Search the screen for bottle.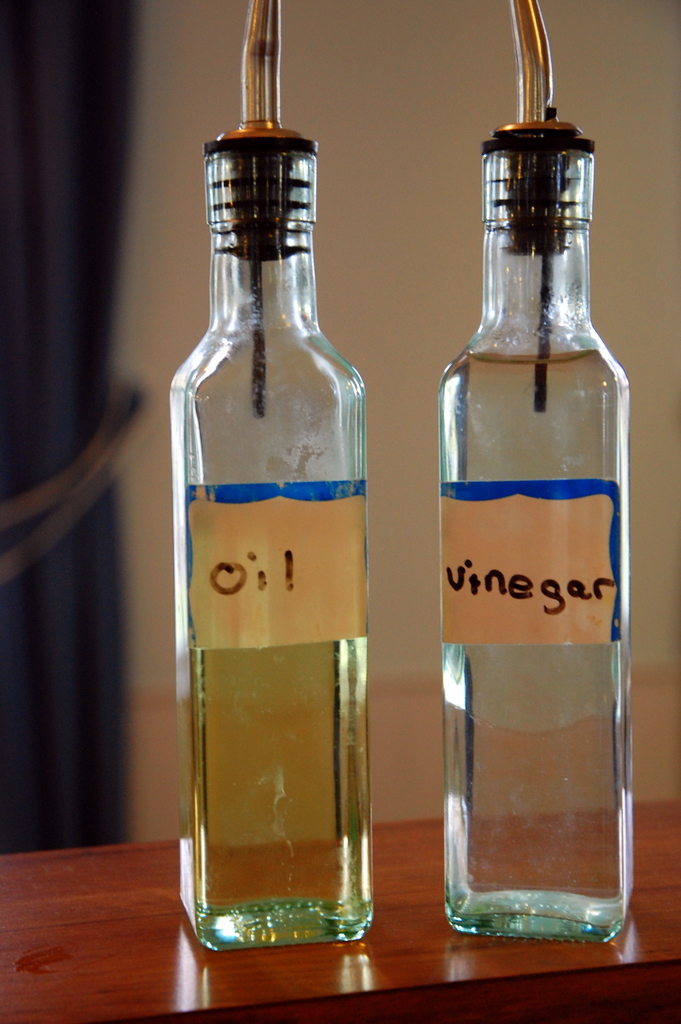
Found at region(163, 23, 390, 996).
